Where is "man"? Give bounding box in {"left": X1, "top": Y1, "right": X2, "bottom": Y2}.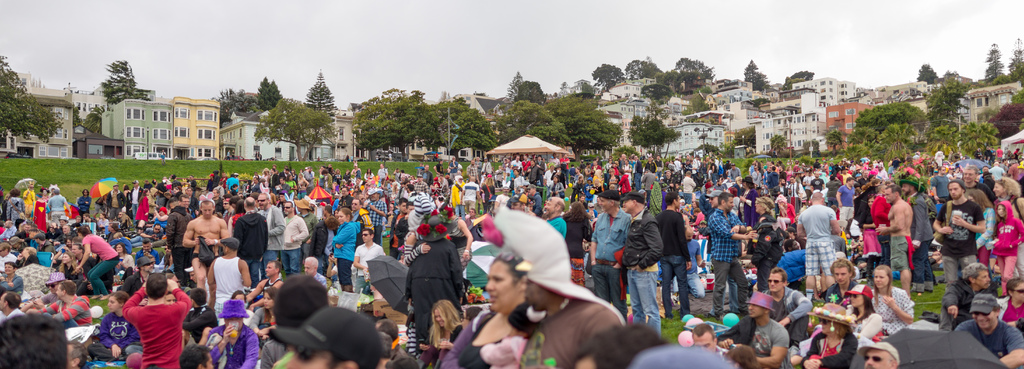
{"left": 105, "top": 183, "right": 125, "bottom": 219}.
